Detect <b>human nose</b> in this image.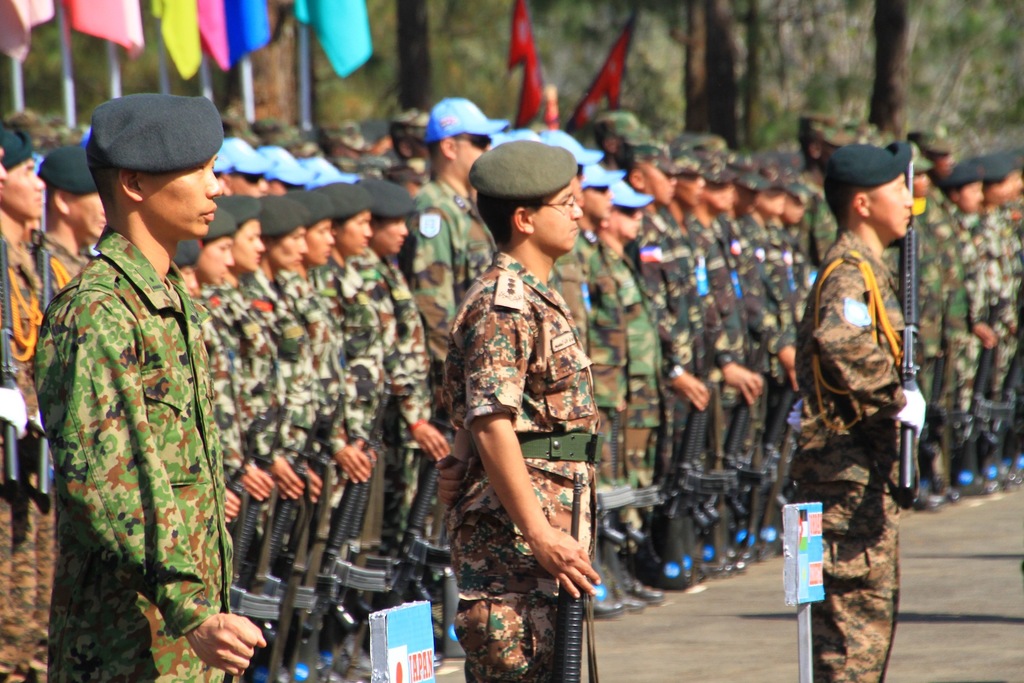
Detection: 902 185 914 206.
